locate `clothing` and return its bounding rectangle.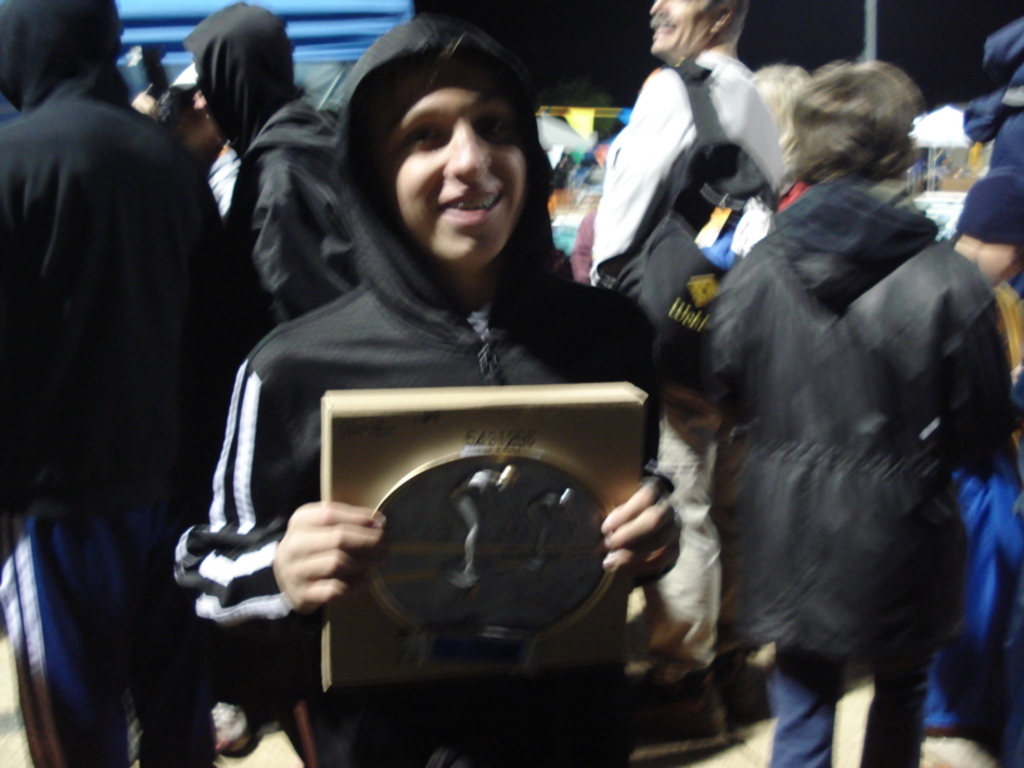
Rect(679, 89, 998, 767).
